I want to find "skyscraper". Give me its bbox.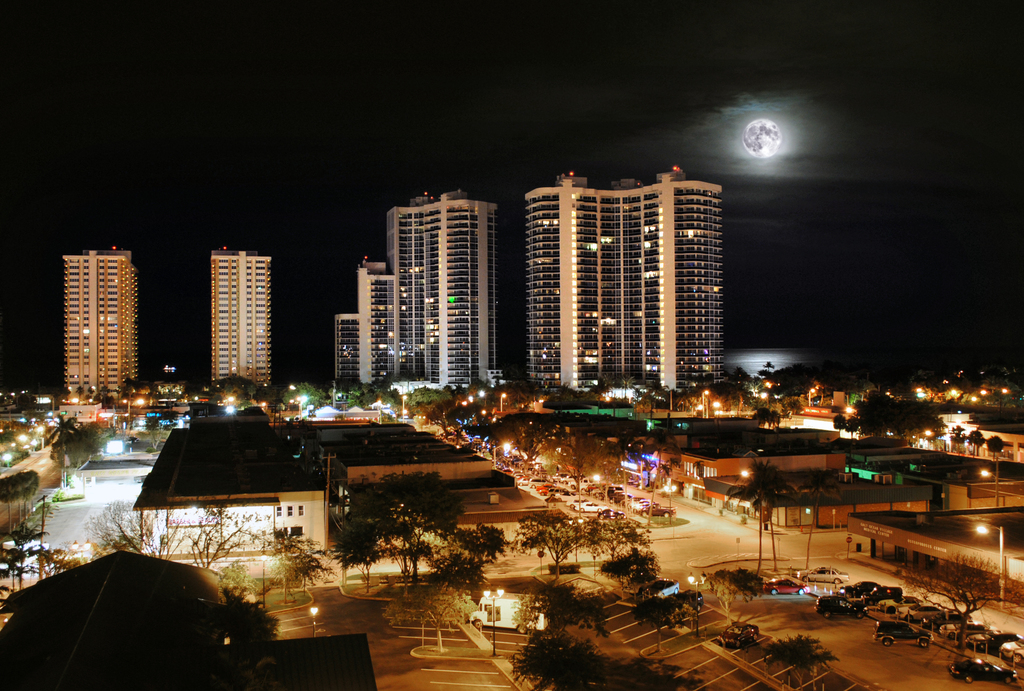
bbox=(59, 242, 138, 395).
